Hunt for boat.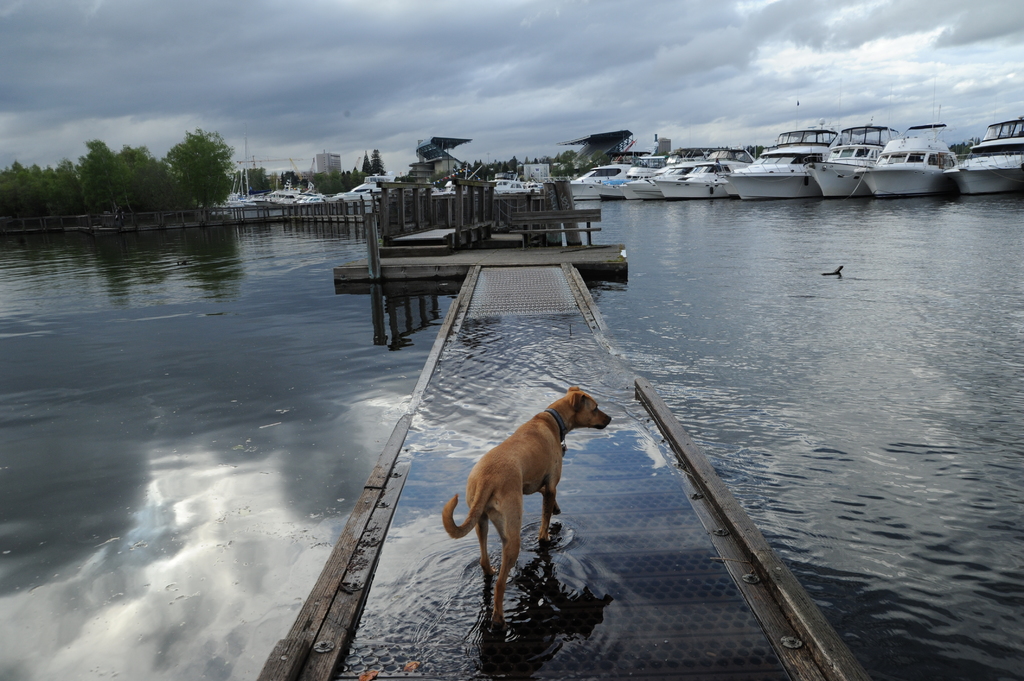
Hunted down at region(296, 193, 337, 202).
